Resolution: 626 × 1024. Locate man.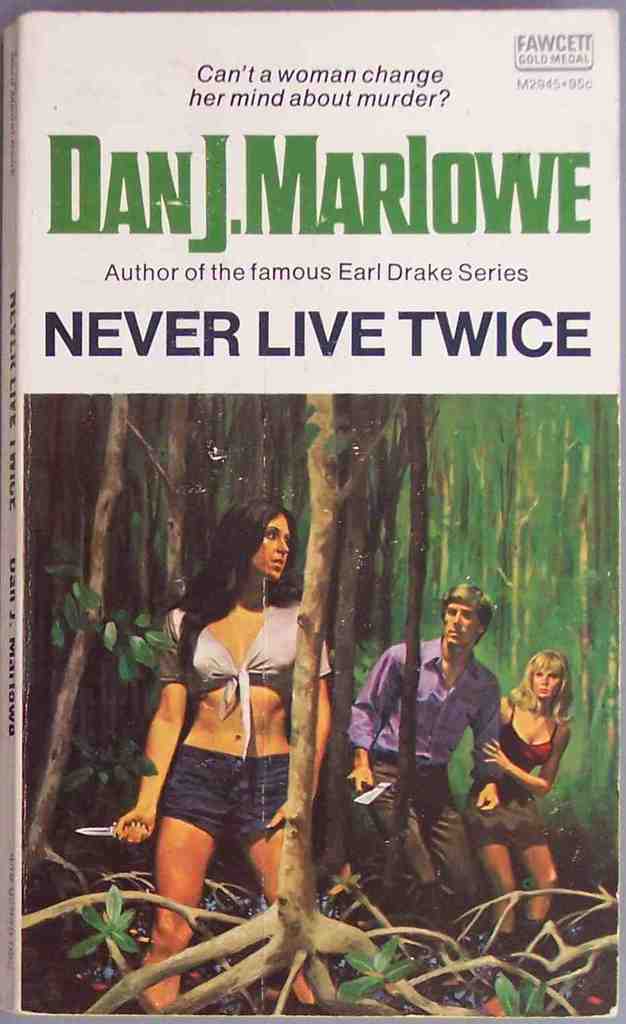
crop(335, 578, 563, 896).
